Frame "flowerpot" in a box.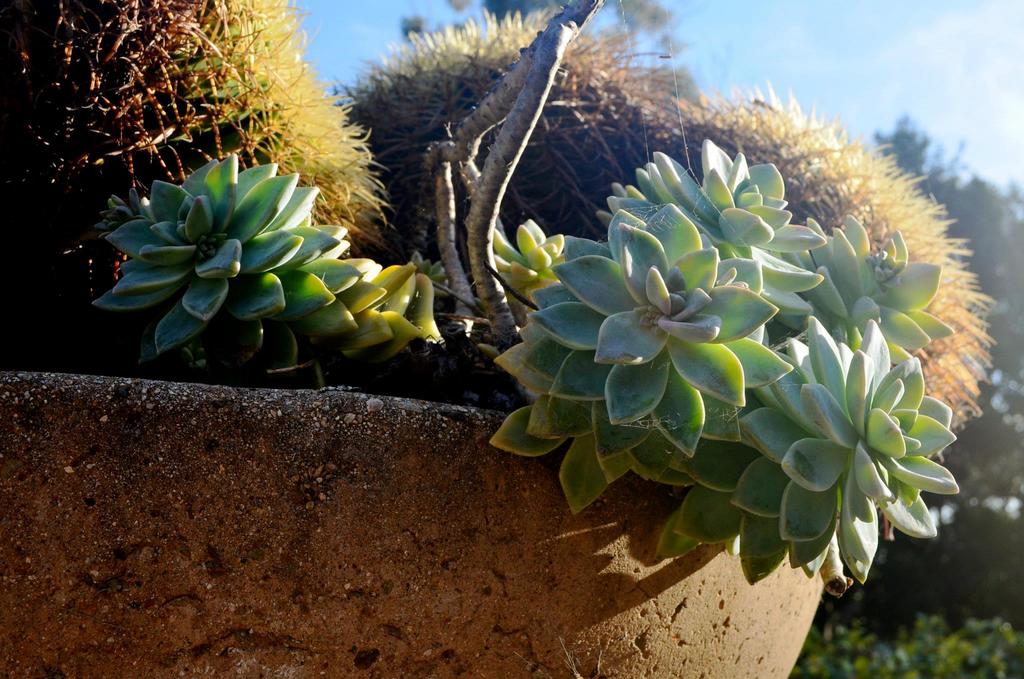
[0,370,824,678].
